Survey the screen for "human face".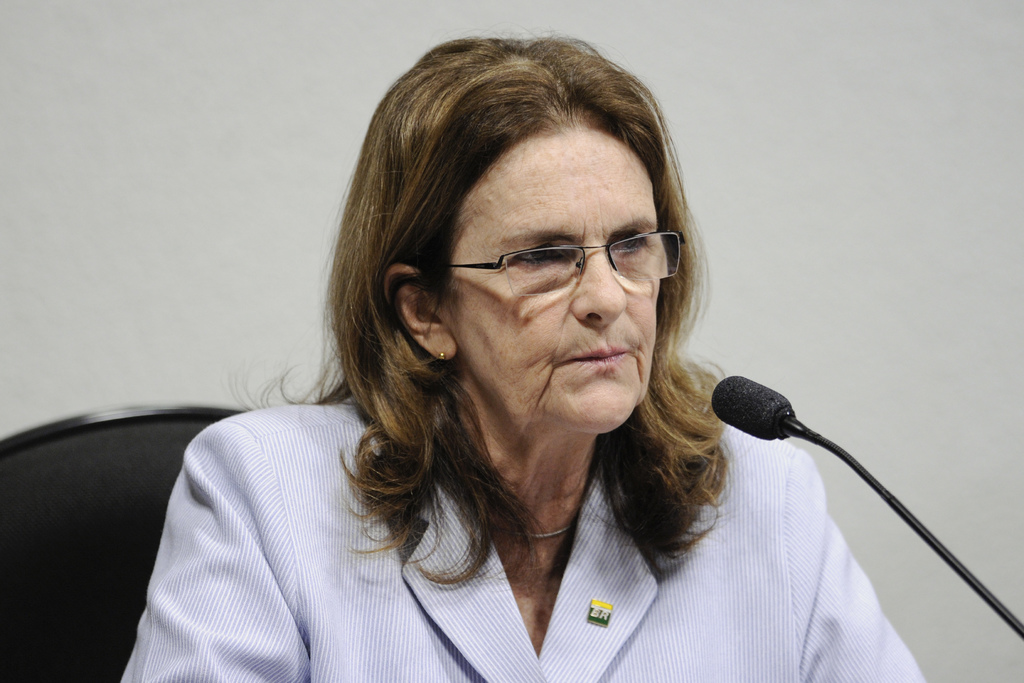
Survey found: crop(426, 123, 664, 431).
